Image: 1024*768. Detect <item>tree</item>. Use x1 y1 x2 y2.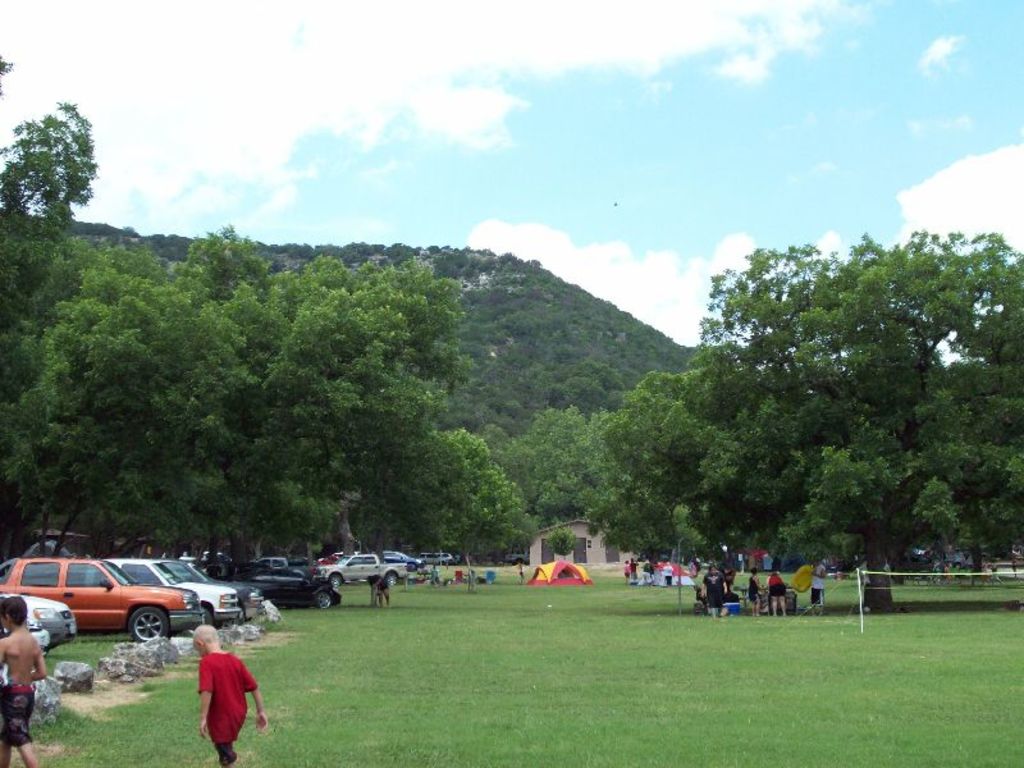
347 425 538 577.
